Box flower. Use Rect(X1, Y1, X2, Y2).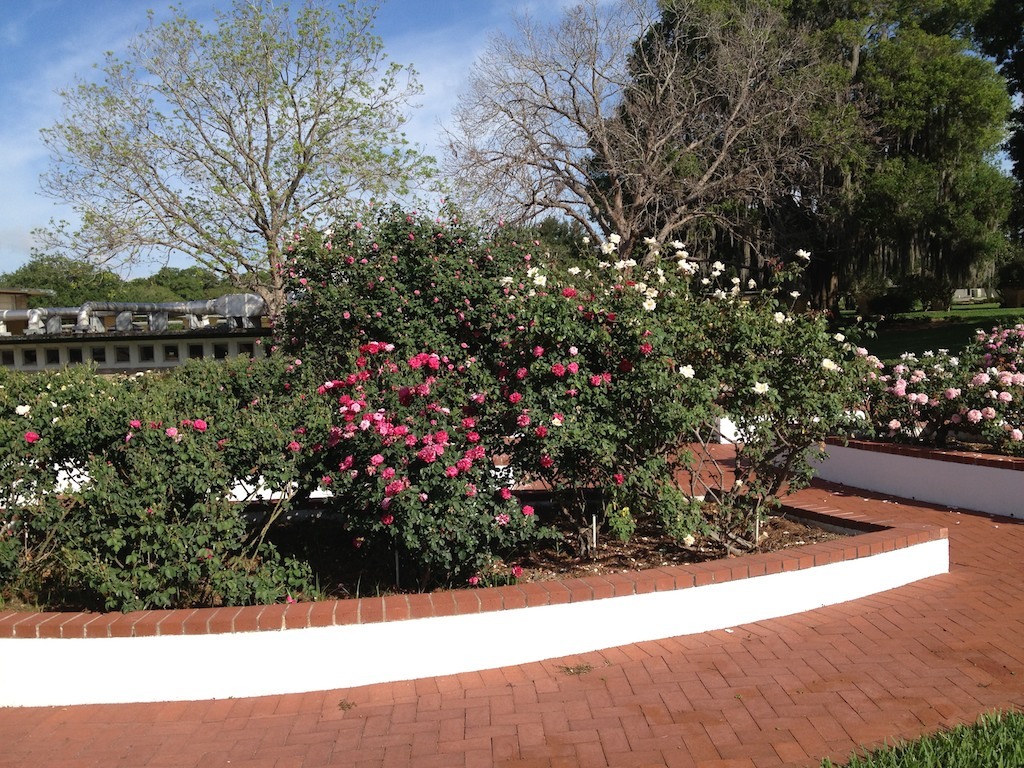
Rect(788, 285, 802, 302).
